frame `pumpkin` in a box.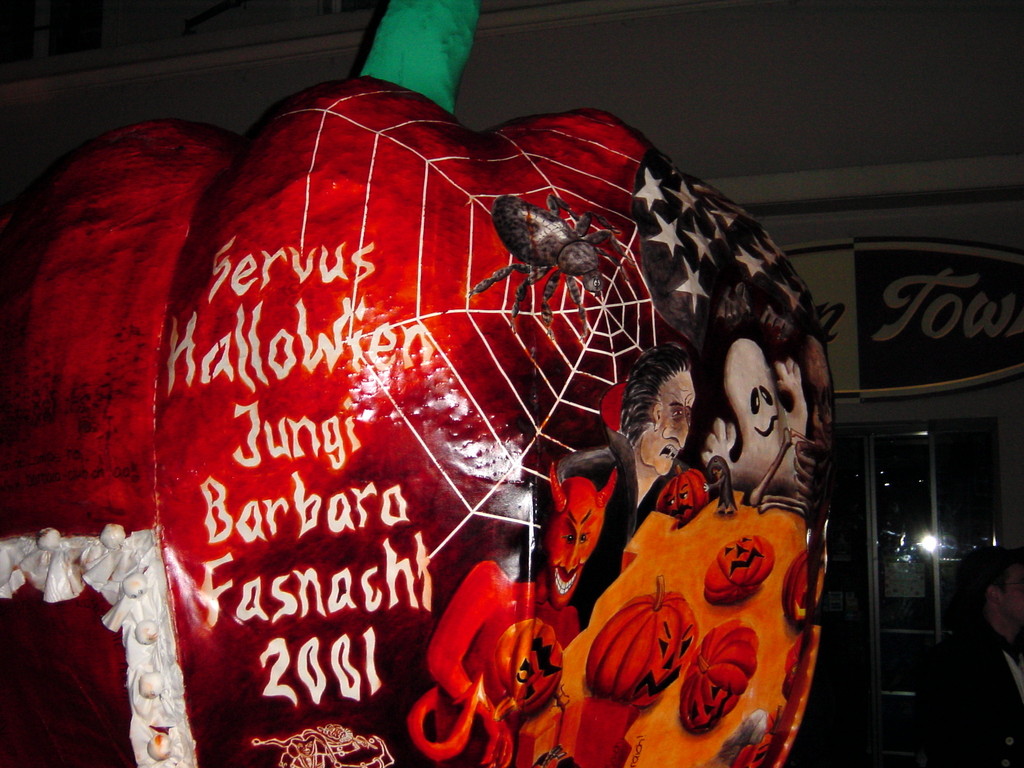
crop(657, 461, 715, 529).
